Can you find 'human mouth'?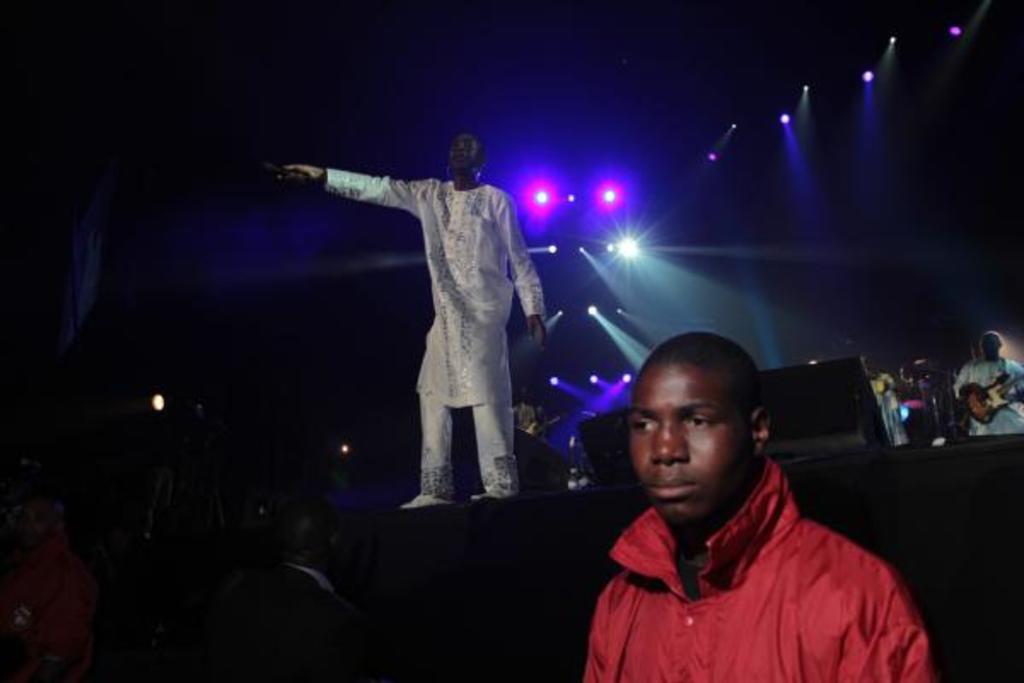
Yes, bounding box: l=649, t=476, r=691, b=499.
